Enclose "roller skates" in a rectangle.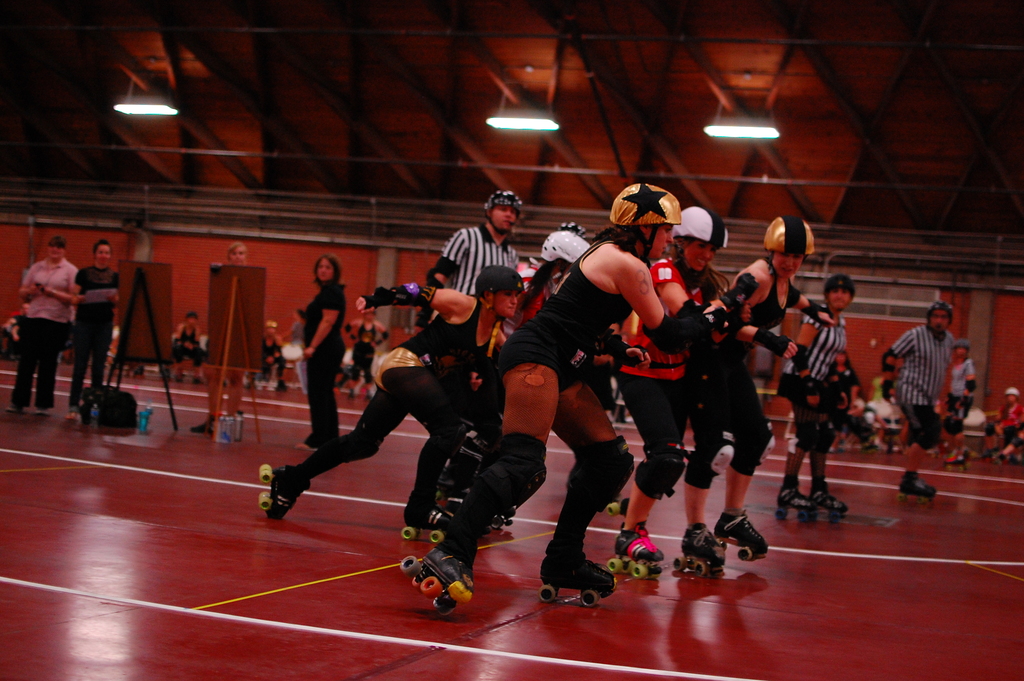
{"x1": 398, "y1": 546, "x2": 474, "y2": 617}.
